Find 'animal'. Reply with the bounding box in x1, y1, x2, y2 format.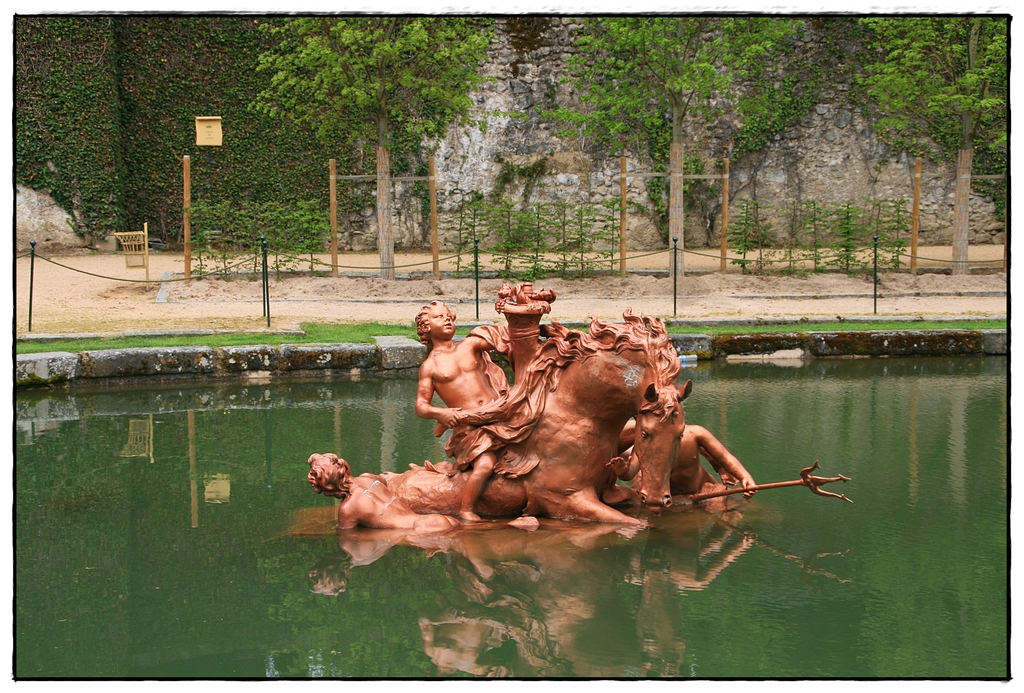
367, 303, 687, 522.
